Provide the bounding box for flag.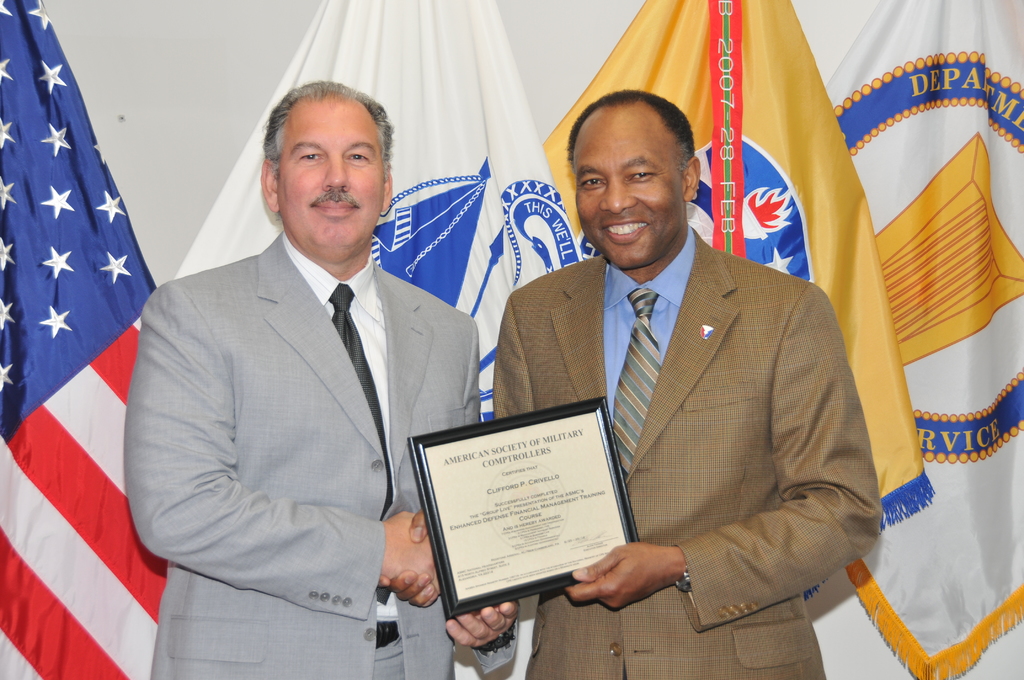
x1=9 y1=11 x2=142 y2=673.
